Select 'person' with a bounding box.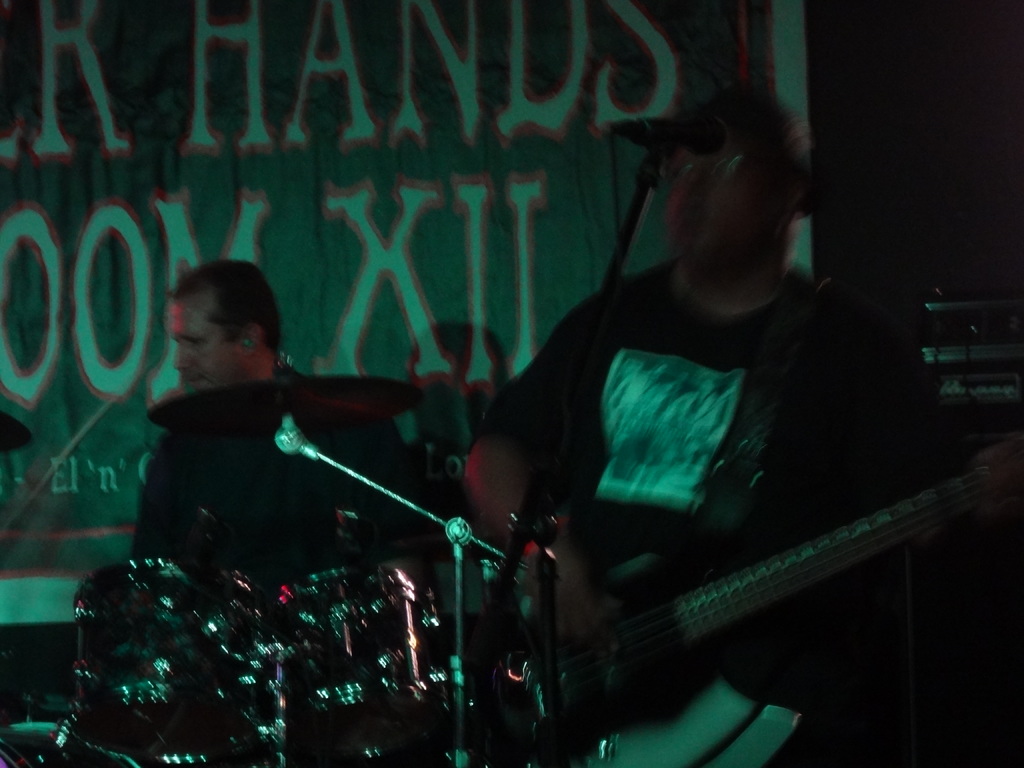
[left=447, top=44, right=957, bottom=764].
